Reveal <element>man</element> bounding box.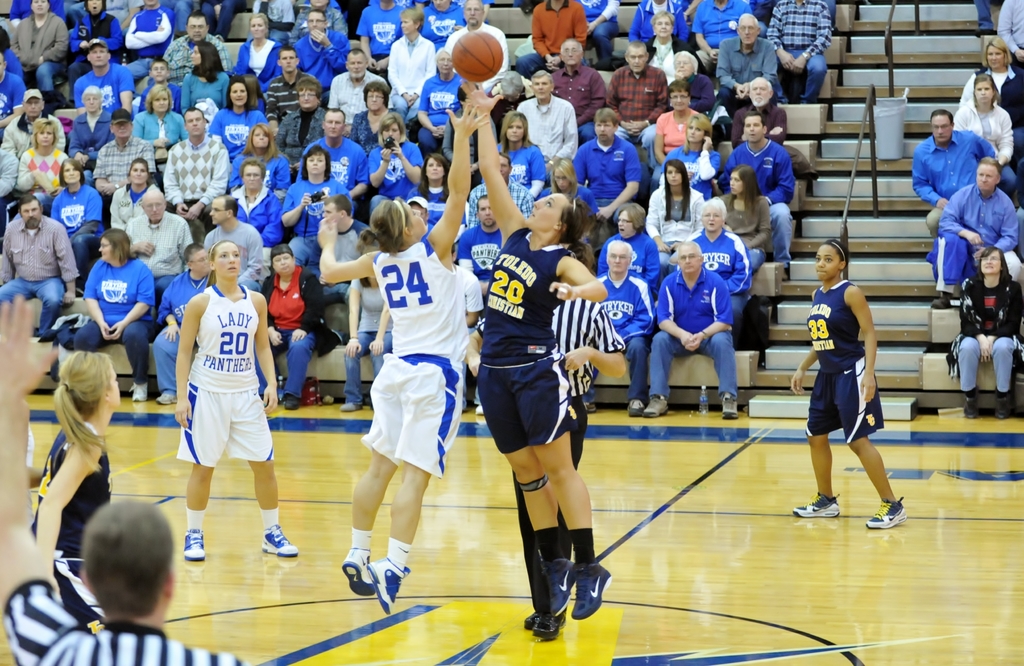
Revealed: rect(75, 29, 137, 135).
